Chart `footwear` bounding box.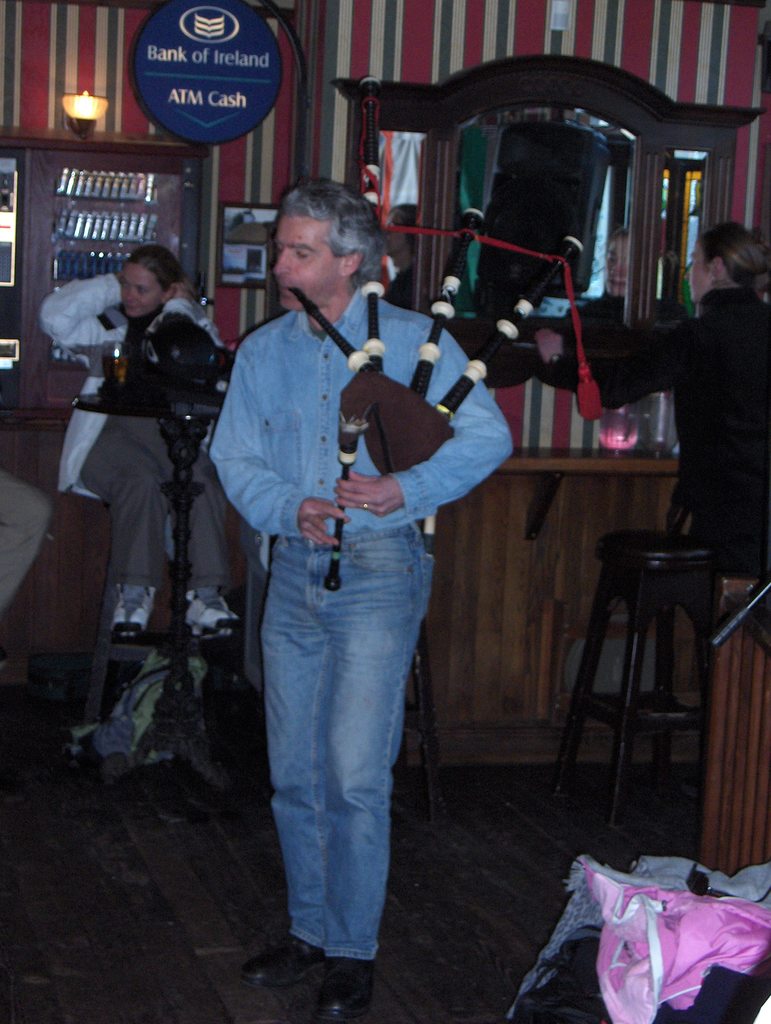
Charted: 182/593/245/638.
